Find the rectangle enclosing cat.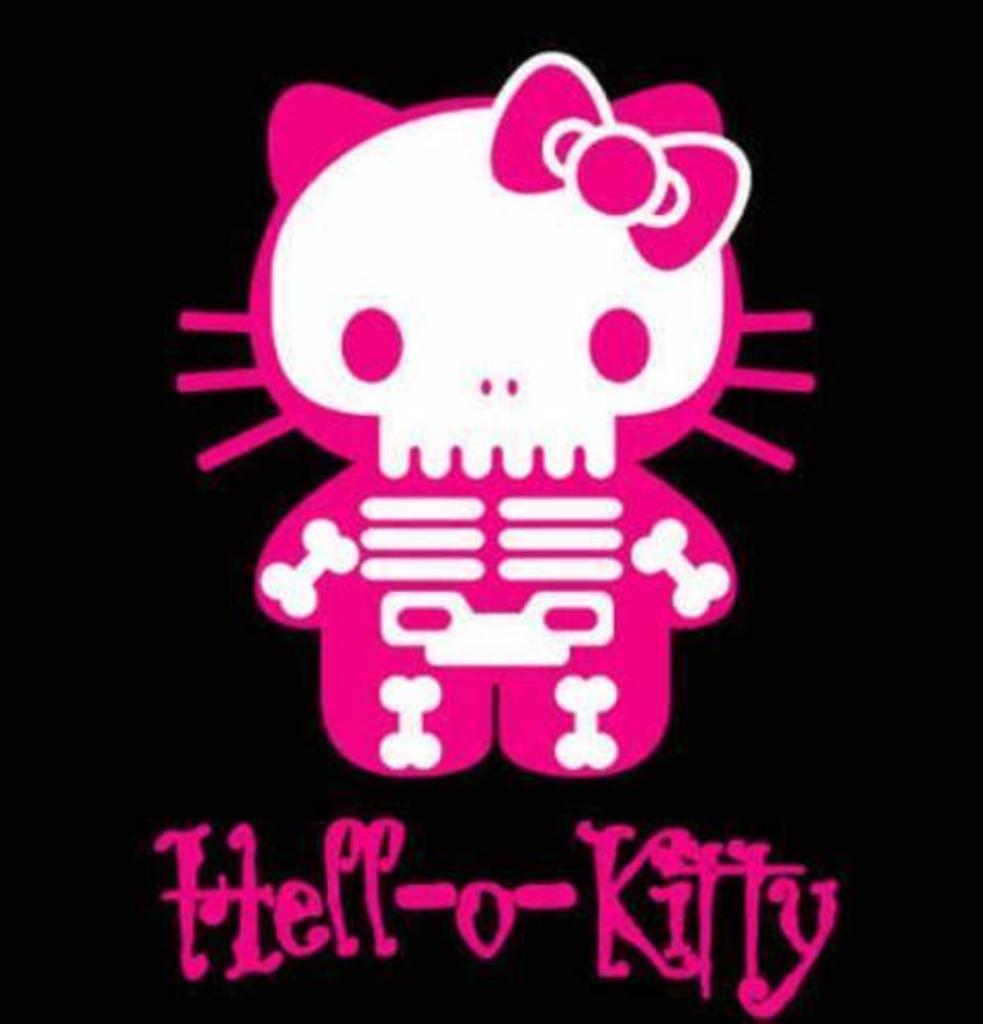
180:43:831:780.
